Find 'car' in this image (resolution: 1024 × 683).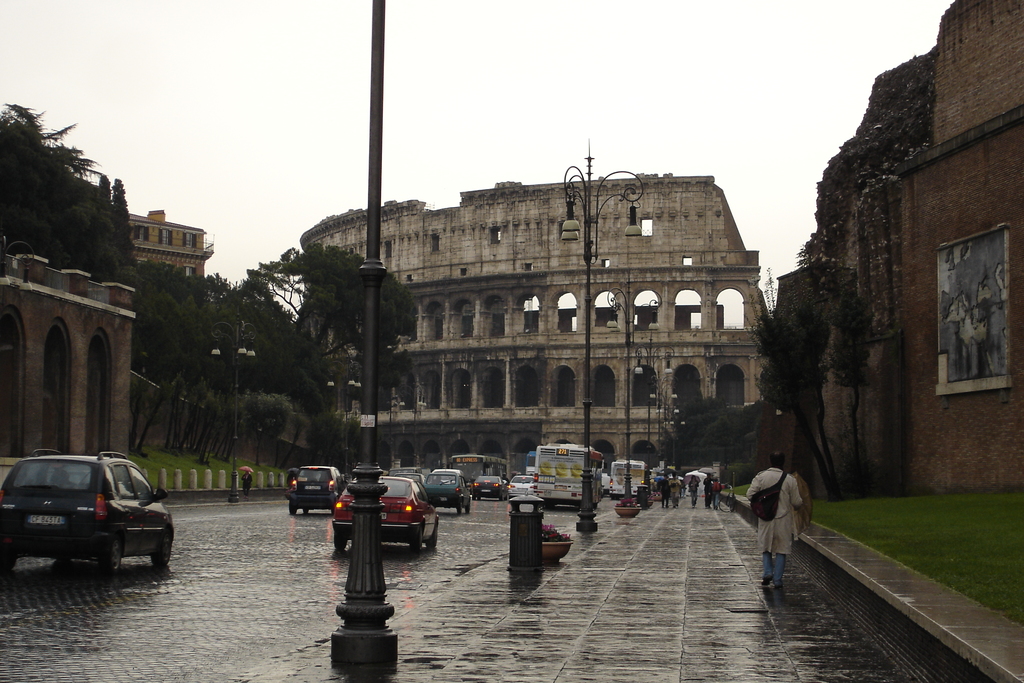
locate(472, 472, 508, 503).
